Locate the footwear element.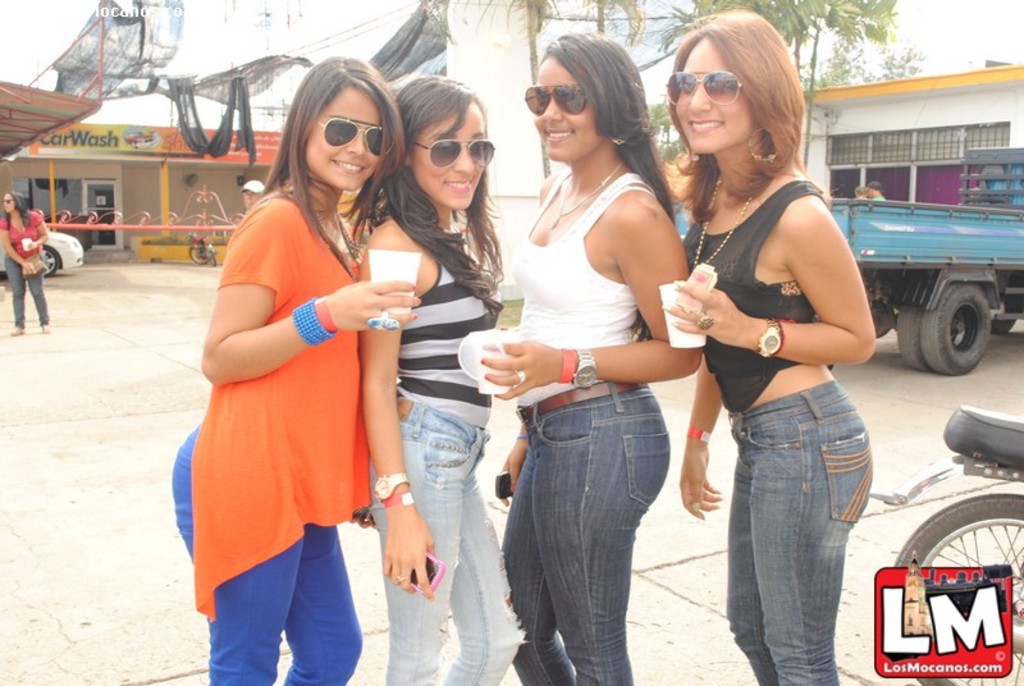
Element bbox: box=[41, 320, 59, 335].
